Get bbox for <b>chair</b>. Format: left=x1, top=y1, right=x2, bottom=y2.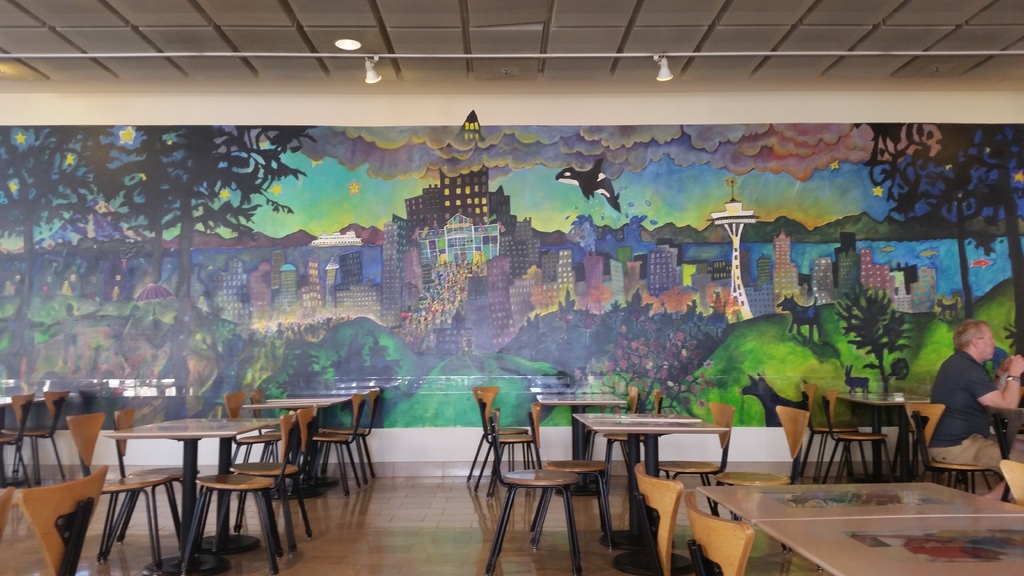
left=9, top=390, right=69, bottom=479.
